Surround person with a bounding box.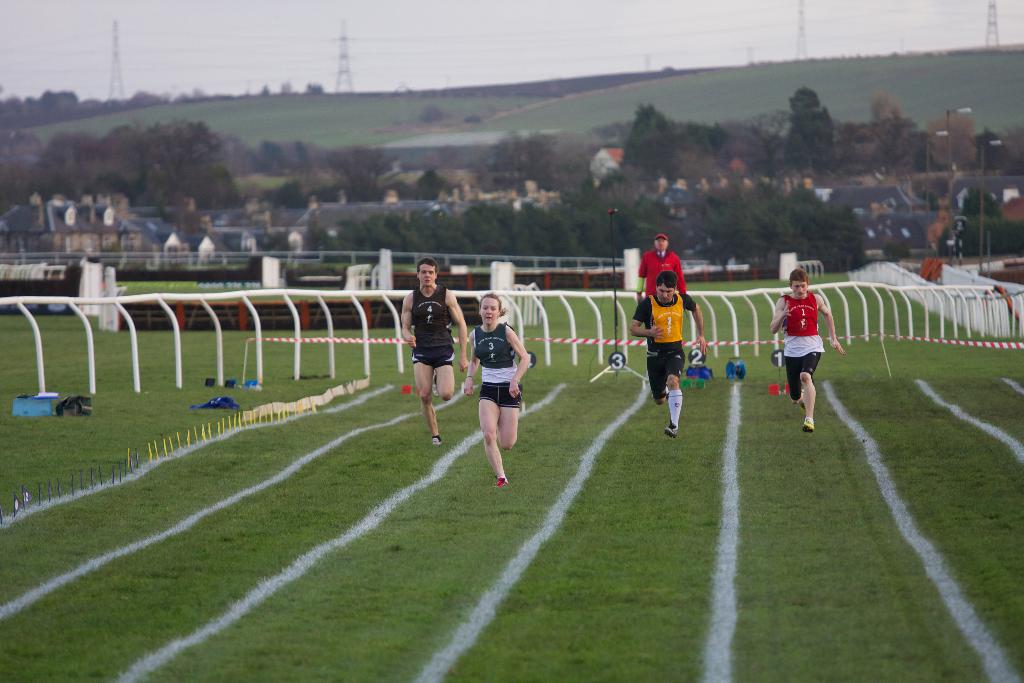
{"x1": 397, "y1": 257, "x2": 470, "y2": 446}.
